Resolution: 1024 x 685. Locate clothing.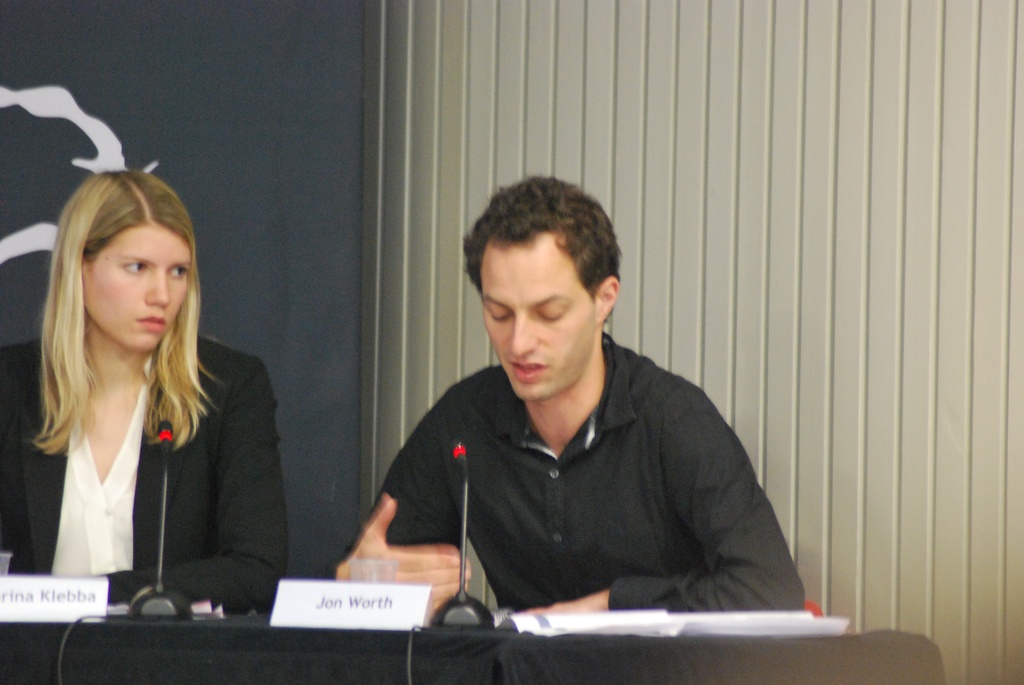
pyautogui.locateOnScreen(2, 337, 289, 611).
